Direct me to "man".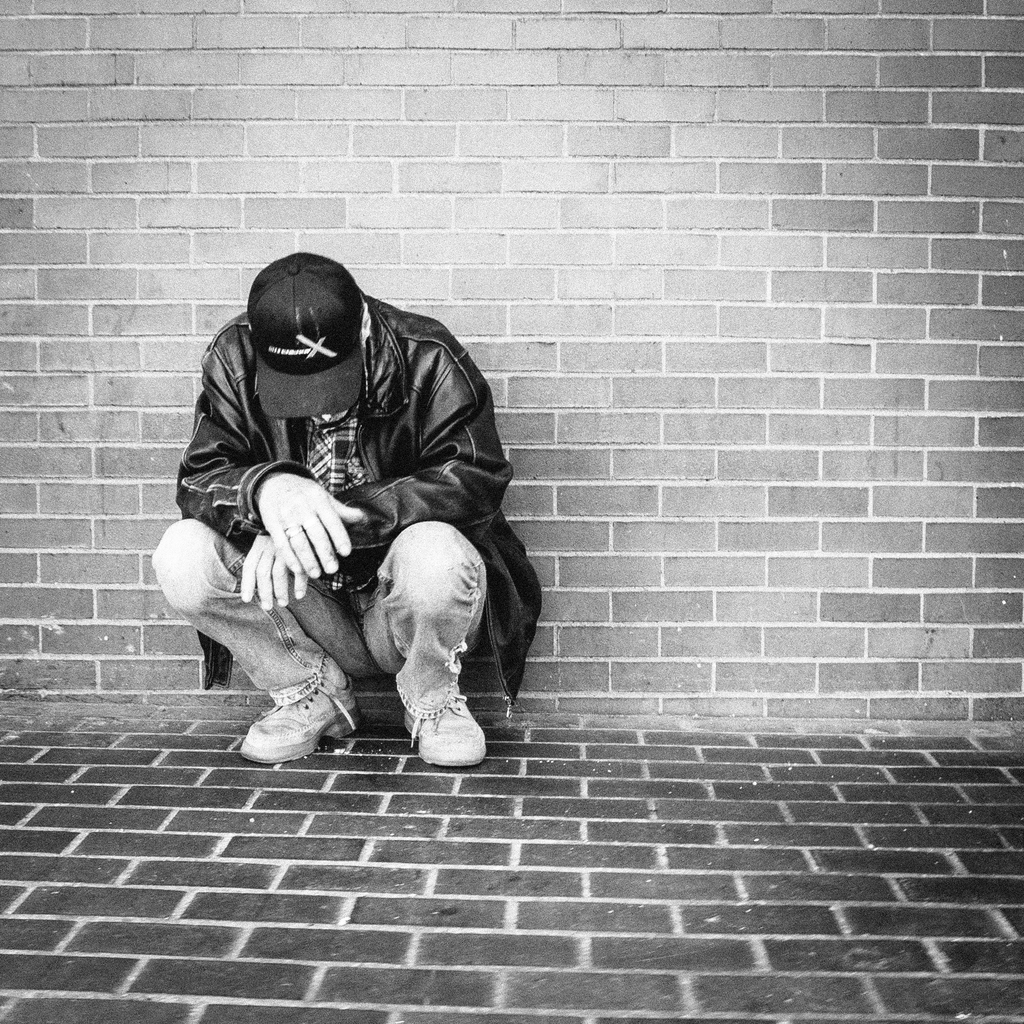
Direction: left=169, top=230, right=541, bottom=792.
